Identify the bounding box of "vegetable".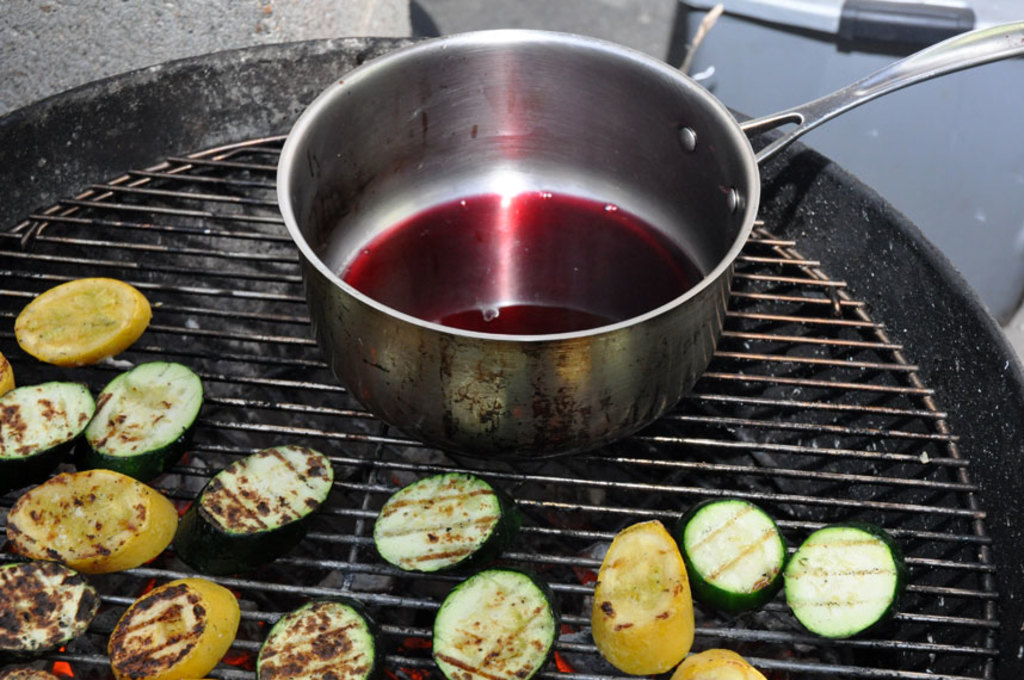
box(107, 575, 239, 679).
